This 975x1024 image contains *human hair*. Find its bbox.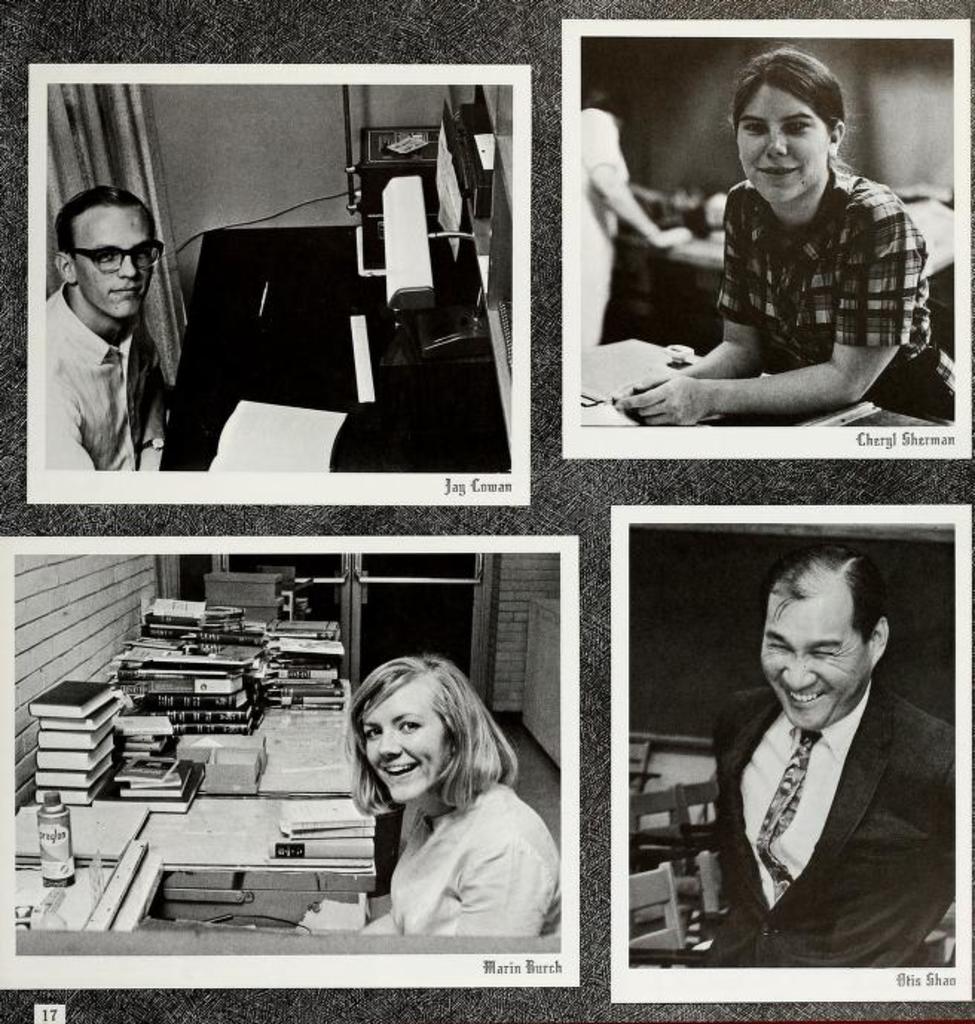
762,542,880,647.
